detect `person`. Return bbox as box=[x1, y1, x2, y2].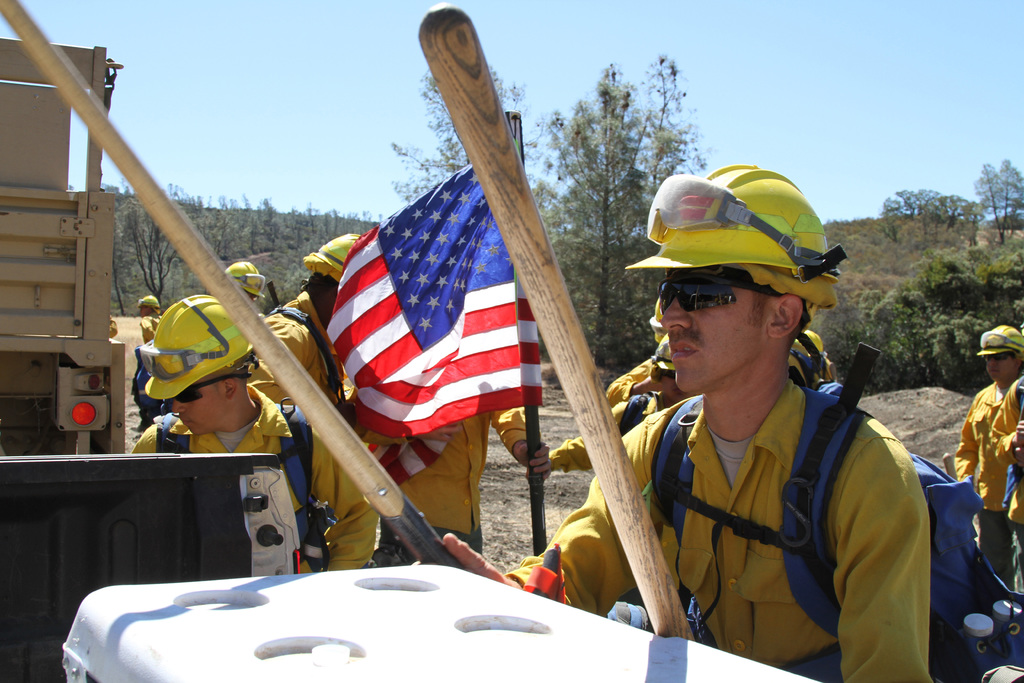
box=[956, 318, 1023, 572].
